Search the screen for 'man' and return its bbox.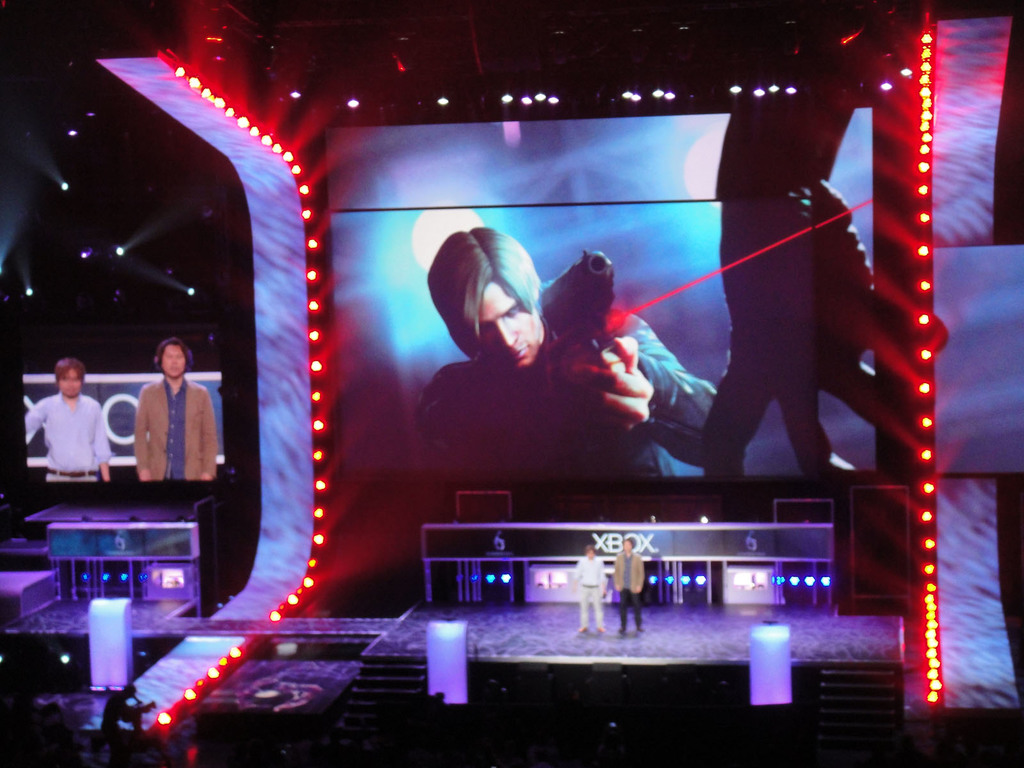
Found: bbox=(413, 226, 715, 483).
